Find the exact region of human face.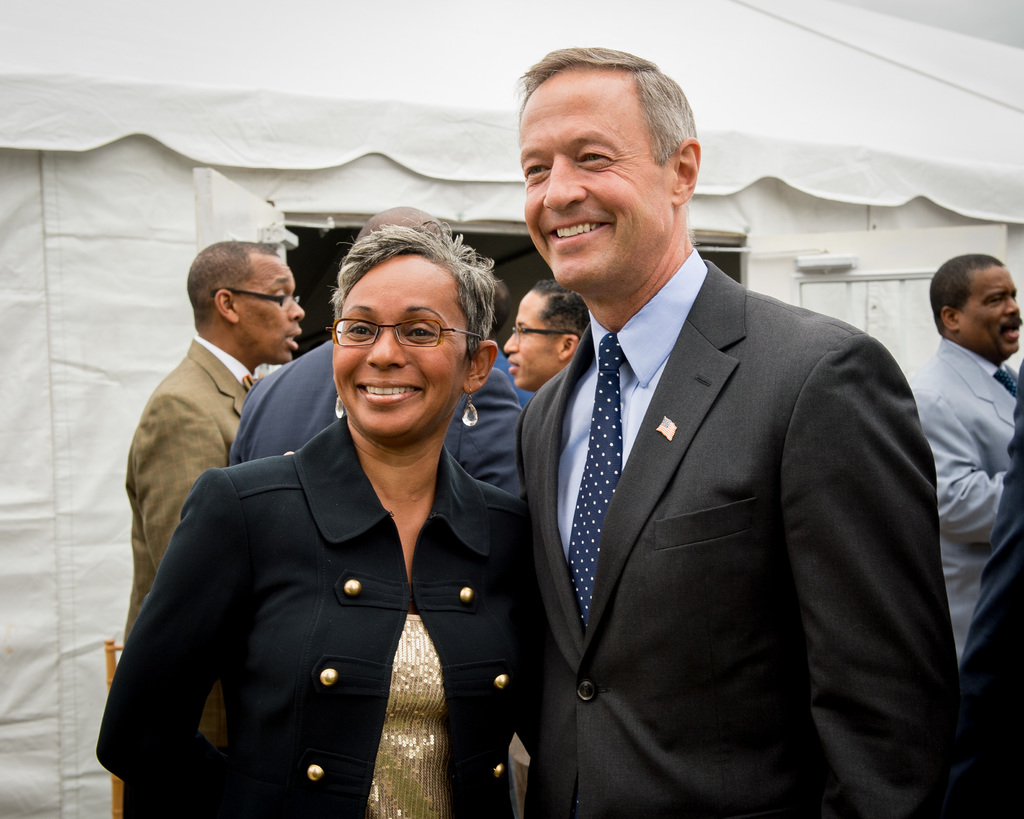
Exact region: {"x1": 497, "y1": 285, "x2": 556, "y2": 391}.
